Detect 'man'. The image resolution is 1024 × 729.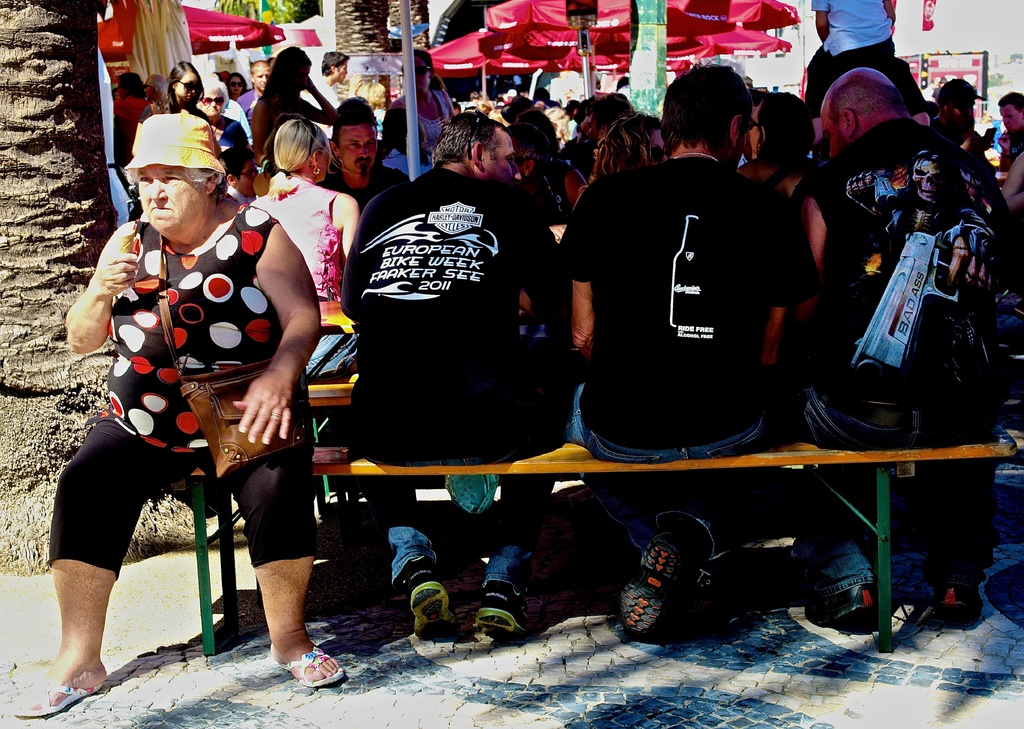
343:119:564:637.
